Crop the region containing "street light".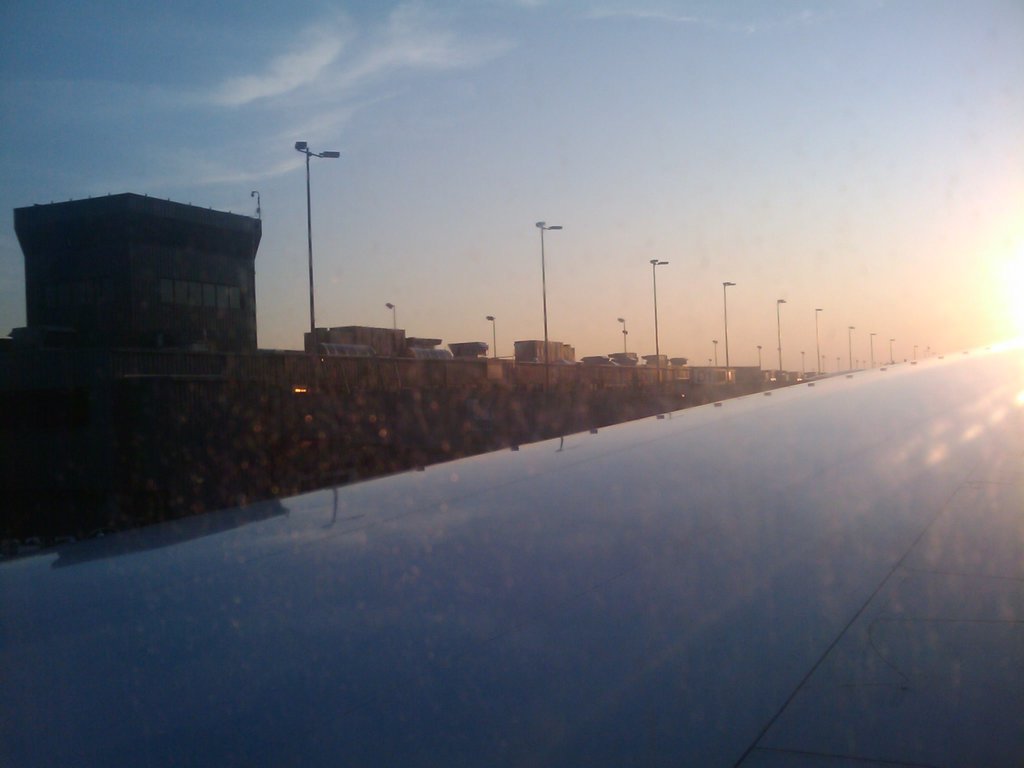
Crop region: {"x1": 820, "y1": 353, "x2": 829, "y2": 374}.
